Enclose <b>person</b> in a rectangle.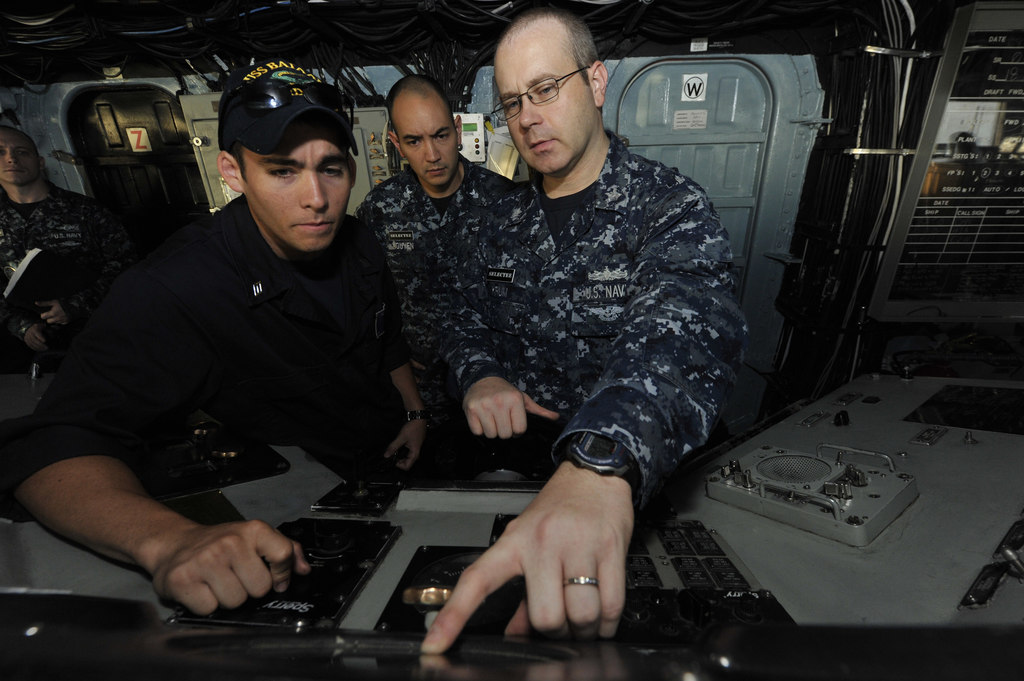
bbox(0, 119, 132, 353).
